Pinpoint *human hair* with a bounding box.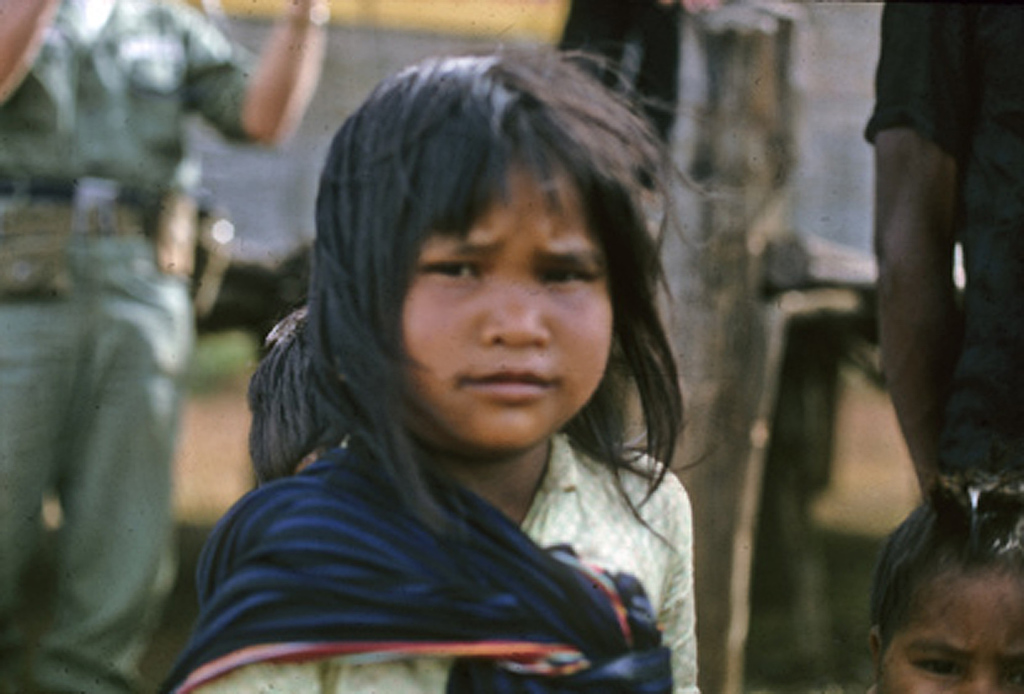
<region>236, 25, 684, 550</region>.
